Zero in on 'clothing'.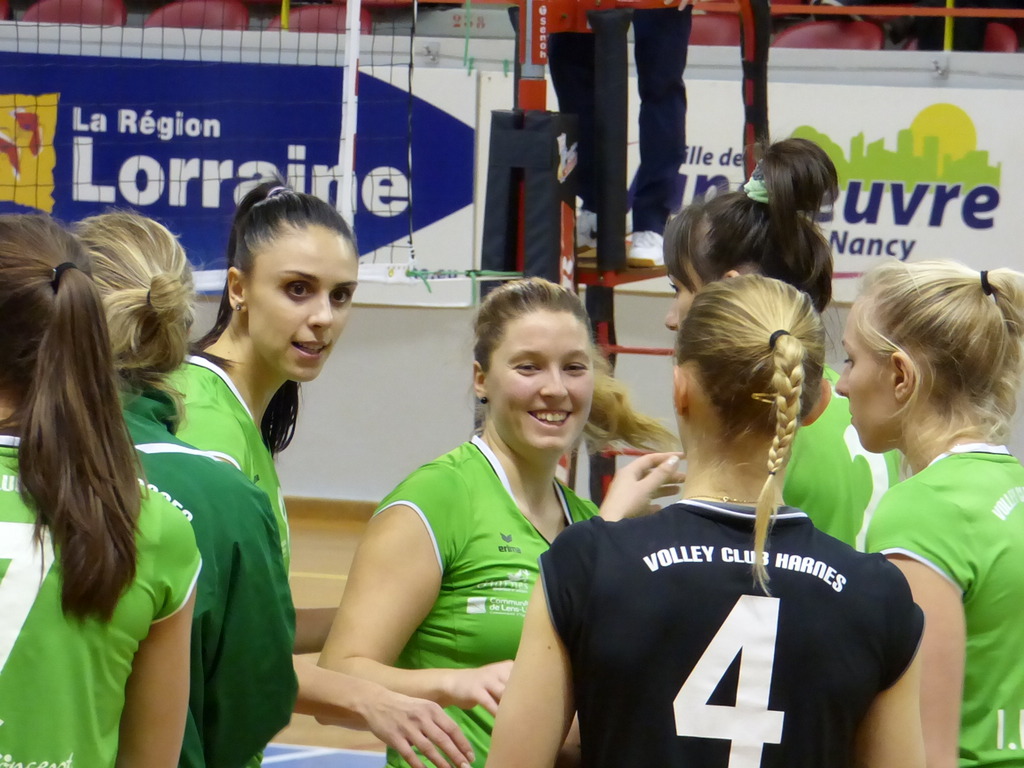
Zeroed in: {"left": 0, "top": 438, "right": 197, "bottom": 767}.
